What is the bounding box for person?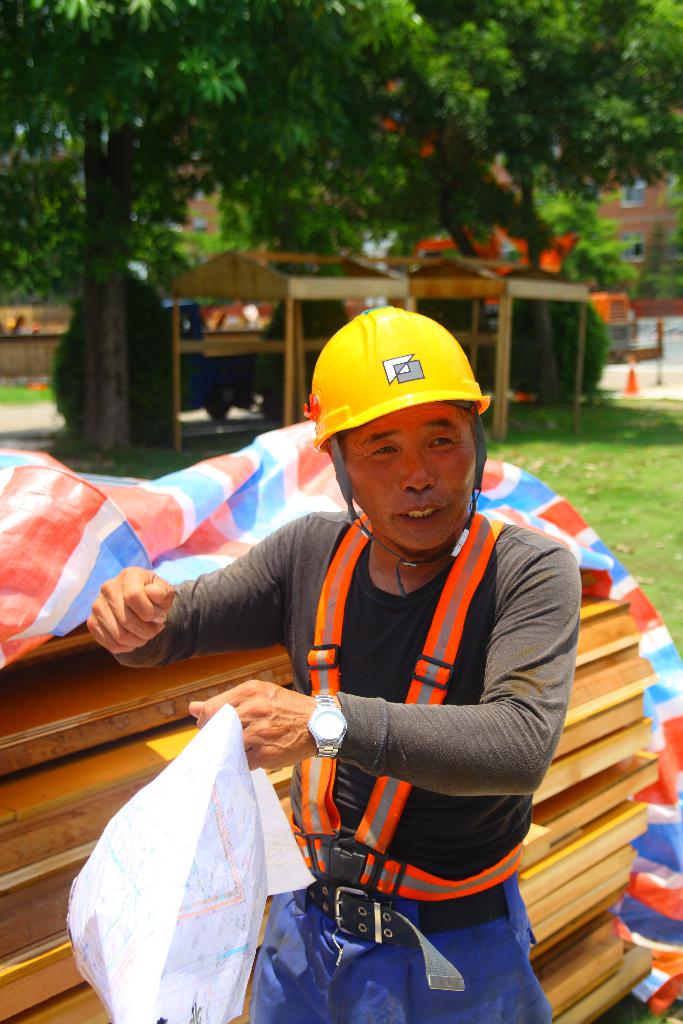
[left=86, top=305, right=580, bottom=1023].
